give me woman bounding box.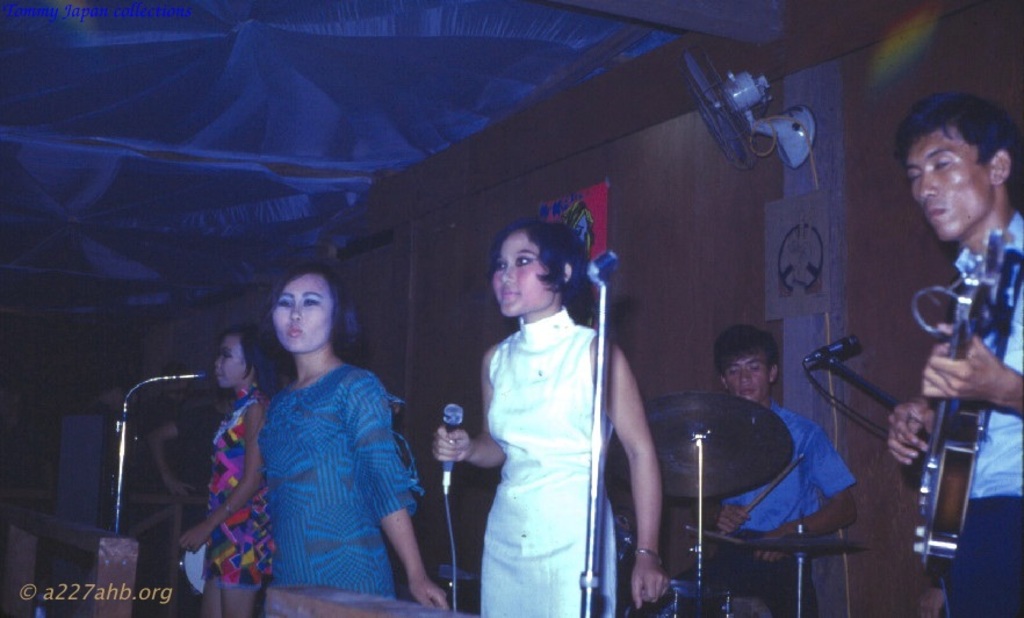
<region>182, 323, 280, 617</region>.
